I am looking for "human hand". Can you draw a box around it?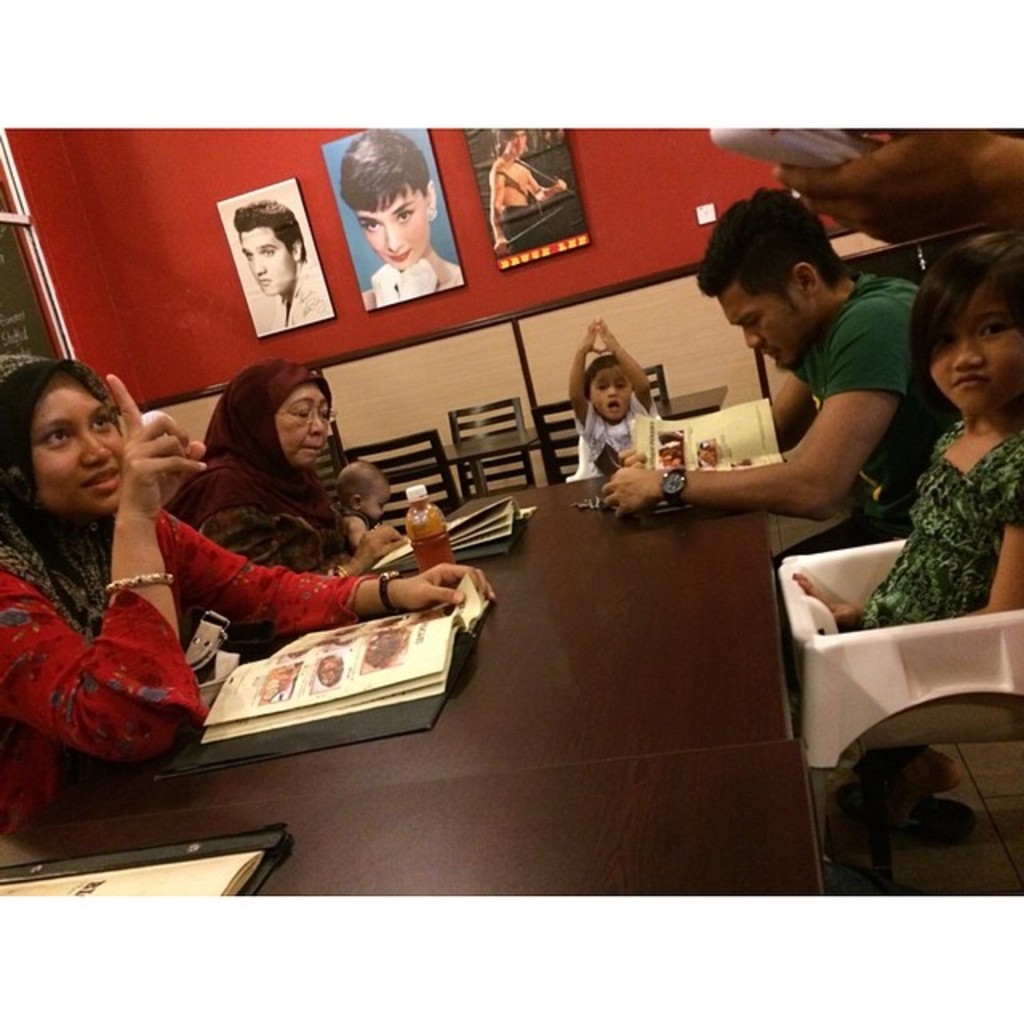
Sure, the bounding box is crop(354, 522, 411, 574).
